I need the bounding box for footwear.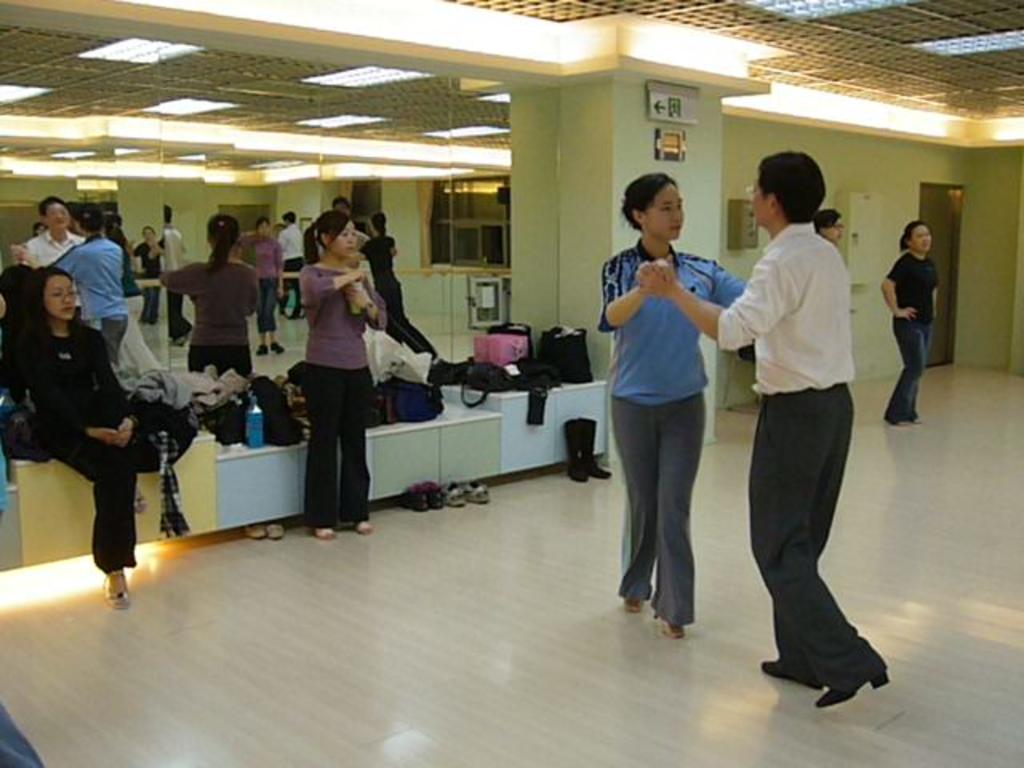
Here it is: [x1=653, y1=608, x2=686, y2=638].
